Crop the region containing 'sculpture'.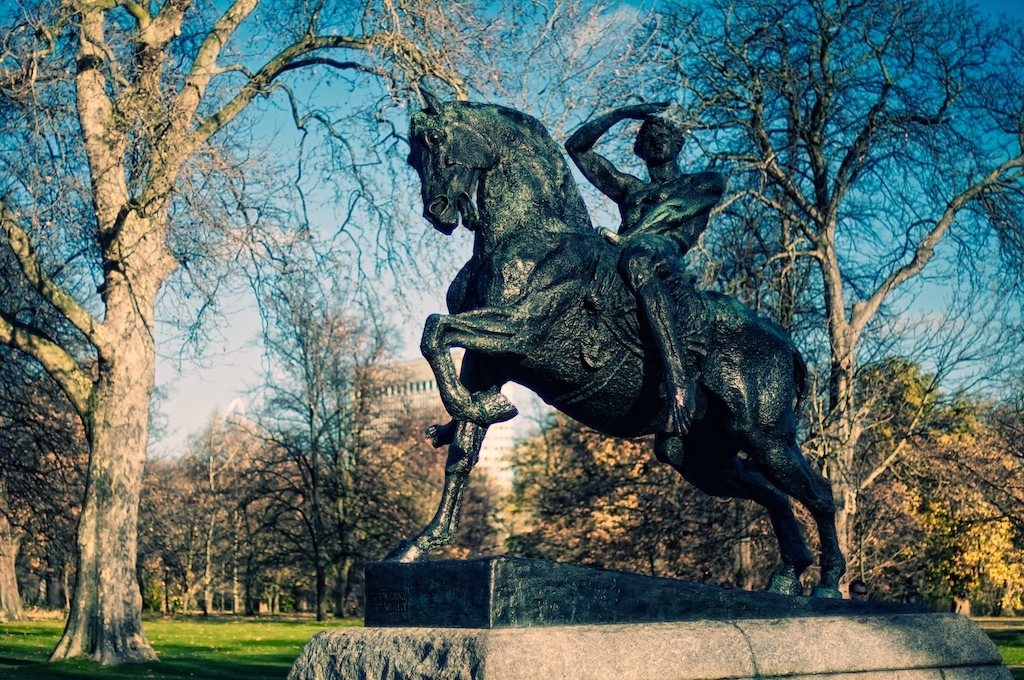
Crop region: 409:81:867:507.
